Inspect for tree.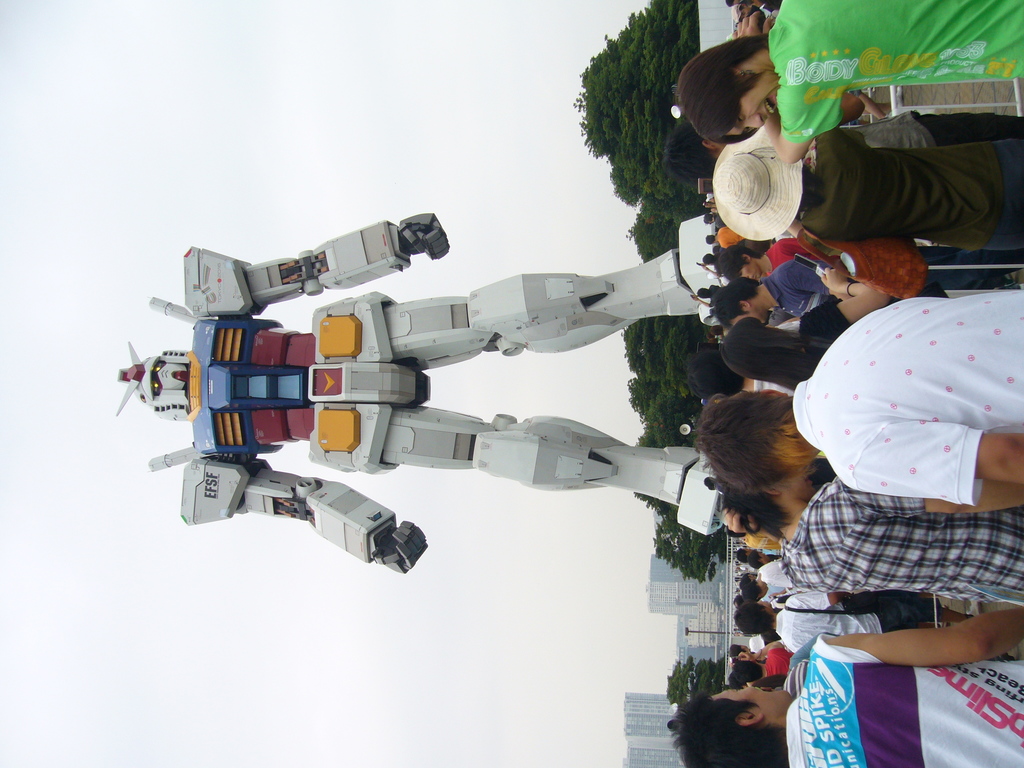
Inspection: {"left": 570, "top": 0, "right": 702, "bottom": 228}.
